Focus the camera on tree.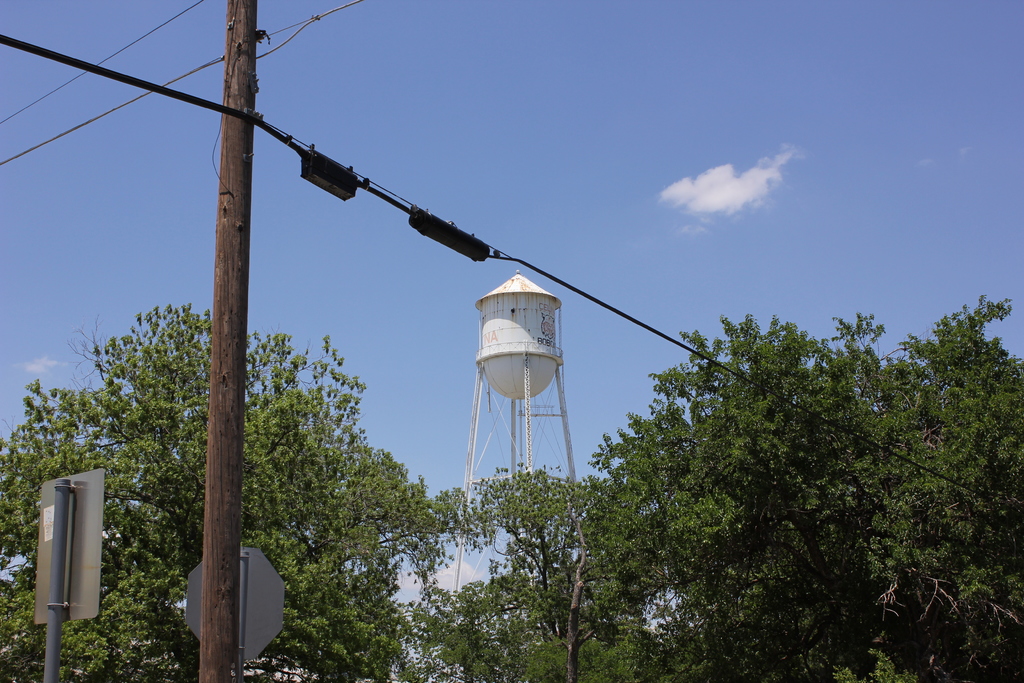
Focus region: (390, 465, 669, 682).
